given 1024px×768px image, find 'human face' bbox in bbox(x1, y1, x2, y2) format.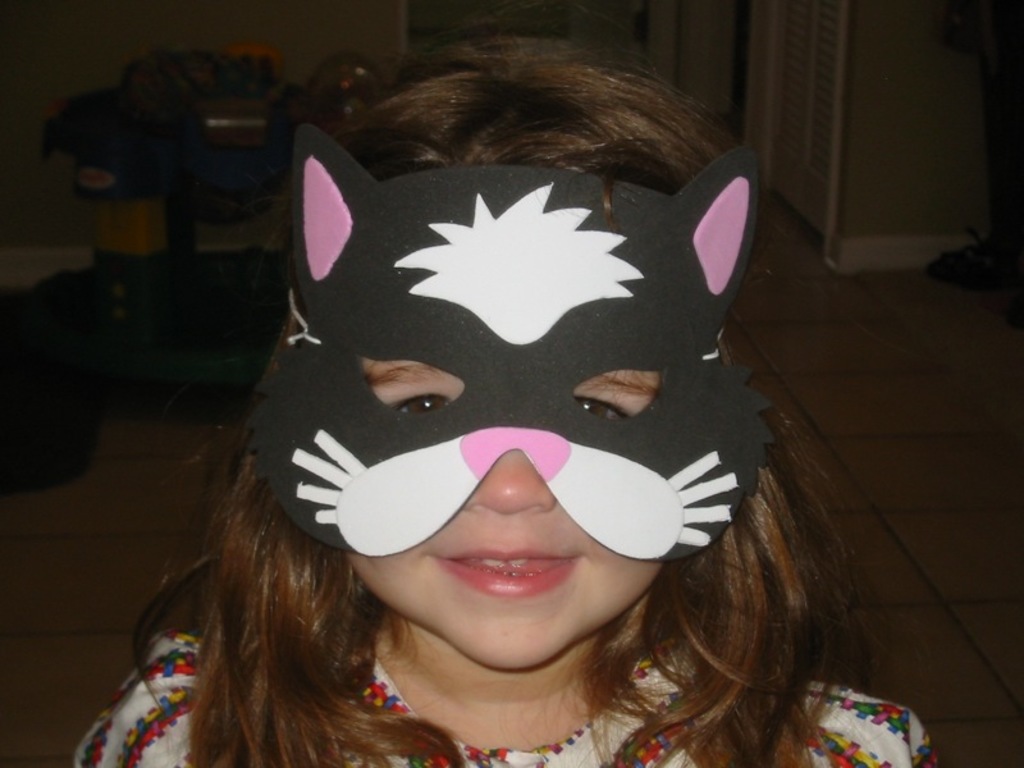
bbox(343, 193, 663, 672).
